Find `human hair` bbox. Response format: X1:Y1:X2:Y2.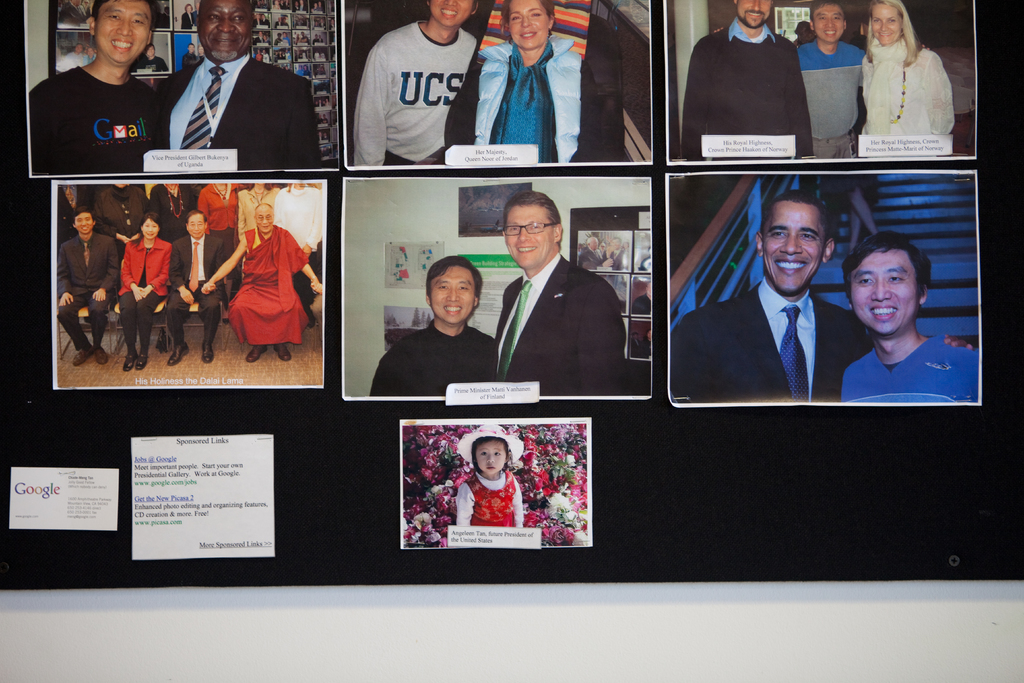
506:192:563:229.
